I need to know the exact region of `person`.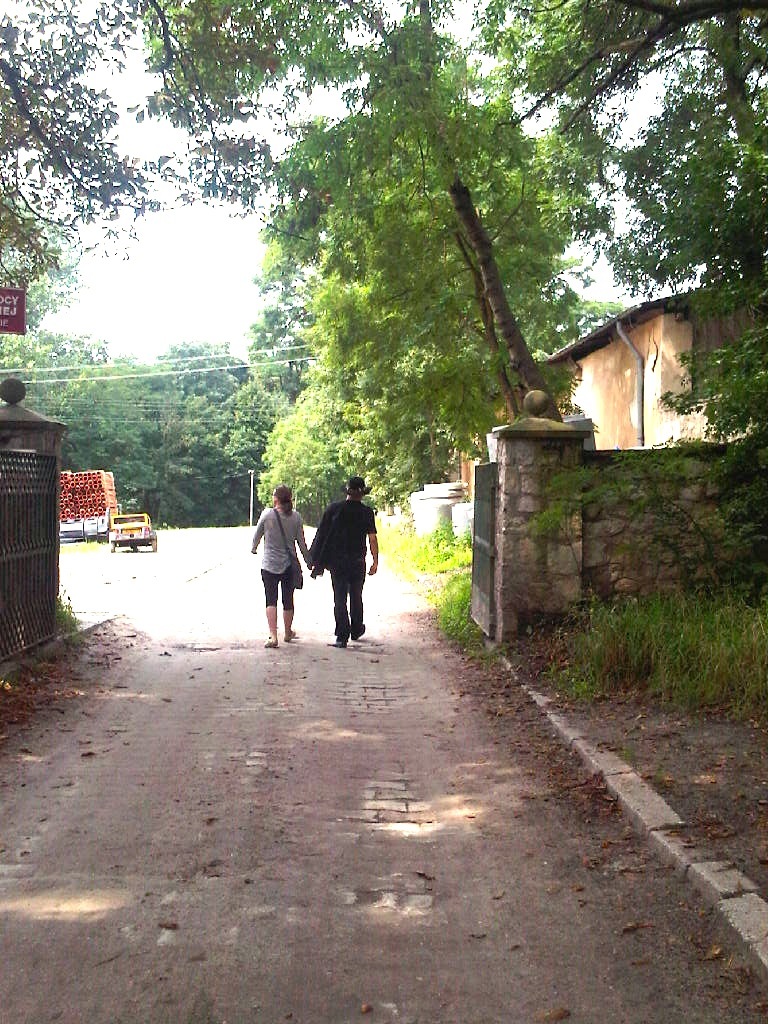
Region: bbox(316, 468, 376, 636).
